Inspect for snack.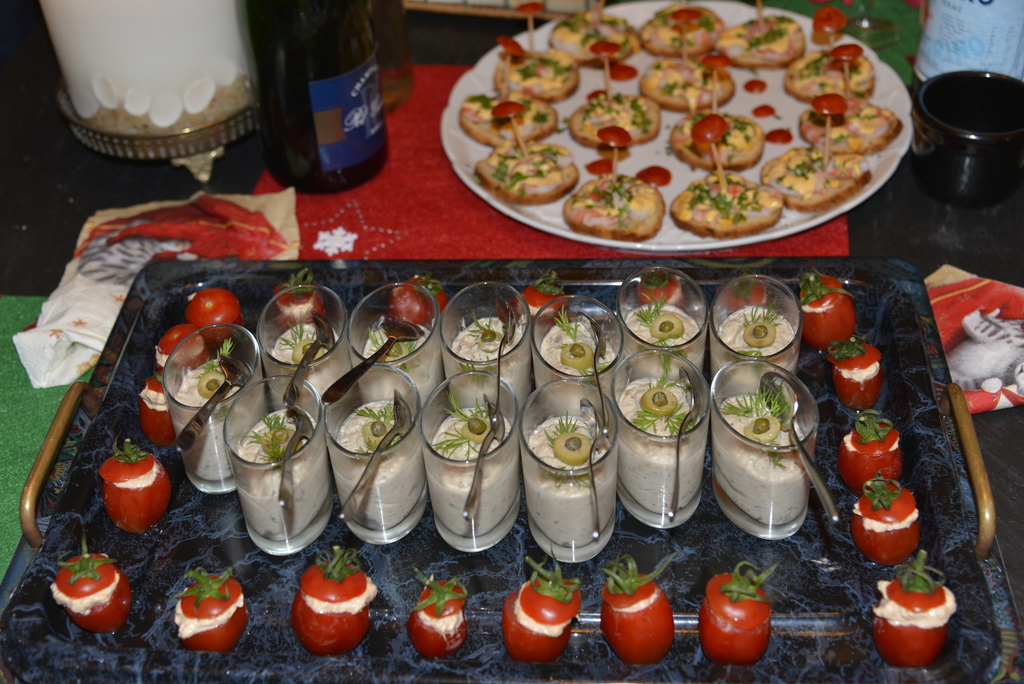
Inspection: locate(135, 382, 173, 442).
